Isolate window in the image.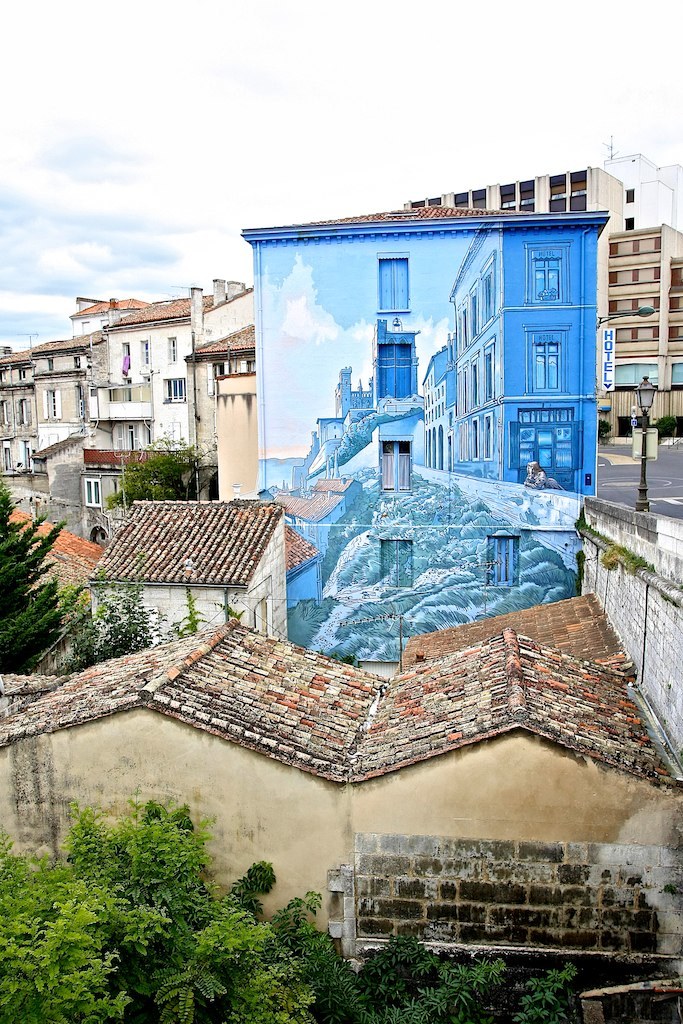
Isolated region: Rect(628, 191, 635, 205).
